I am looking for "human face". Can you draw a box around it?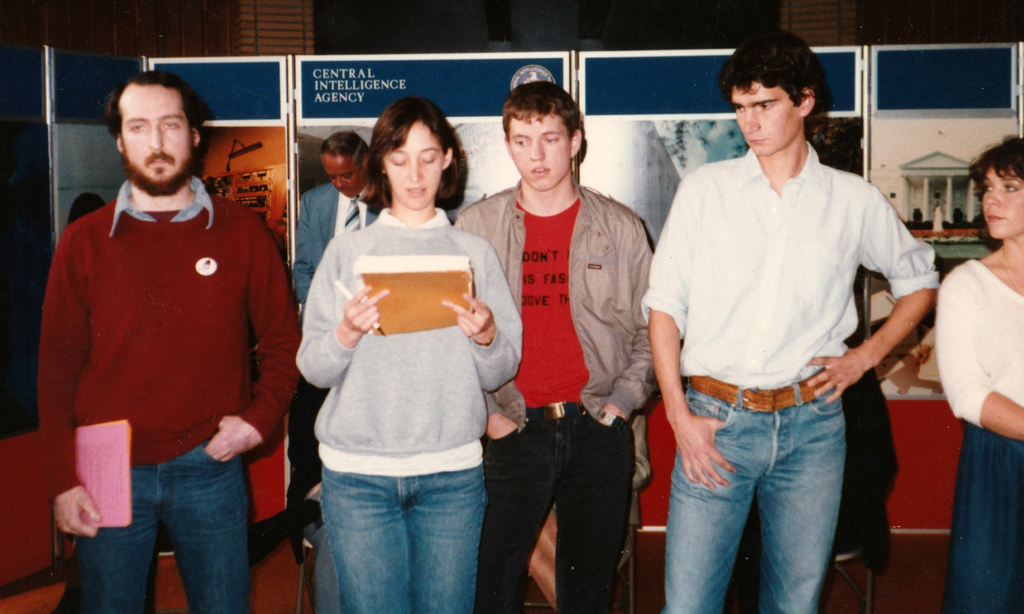
Sure, the bounding box is 506, 117, 575, 190.
